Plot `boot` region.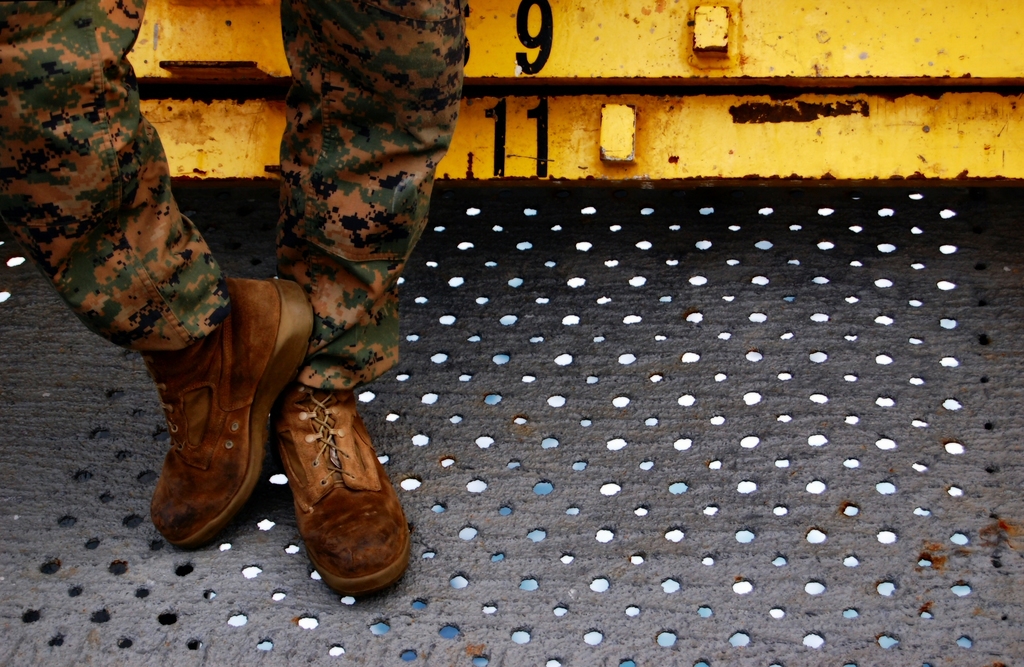
Plotted at 262:379:413:599.
